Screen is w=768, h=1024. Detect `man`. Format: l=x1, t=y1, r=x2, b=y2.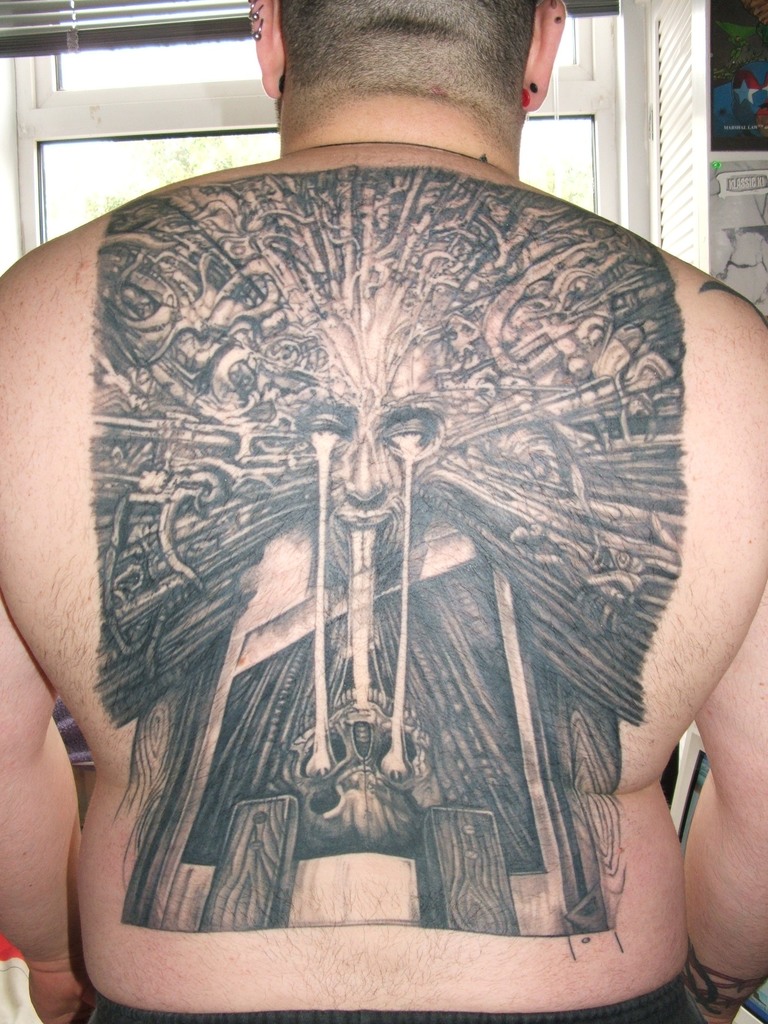
l=0, t=0, r=767, b=1023.
